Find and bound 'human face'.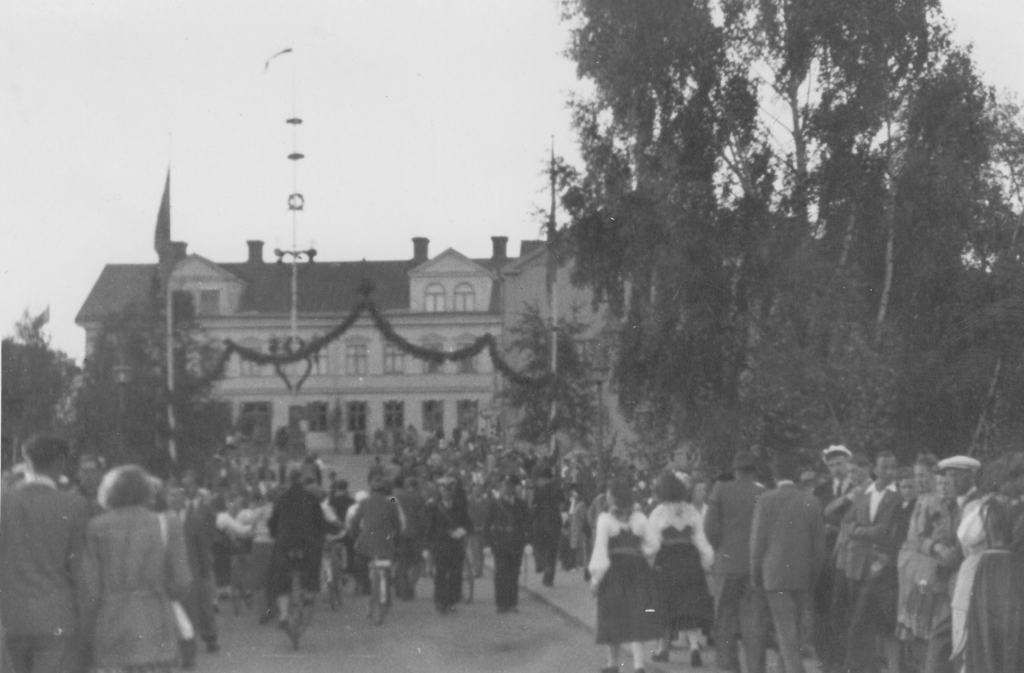
Bound: box=[945, 464, 968, 494].
